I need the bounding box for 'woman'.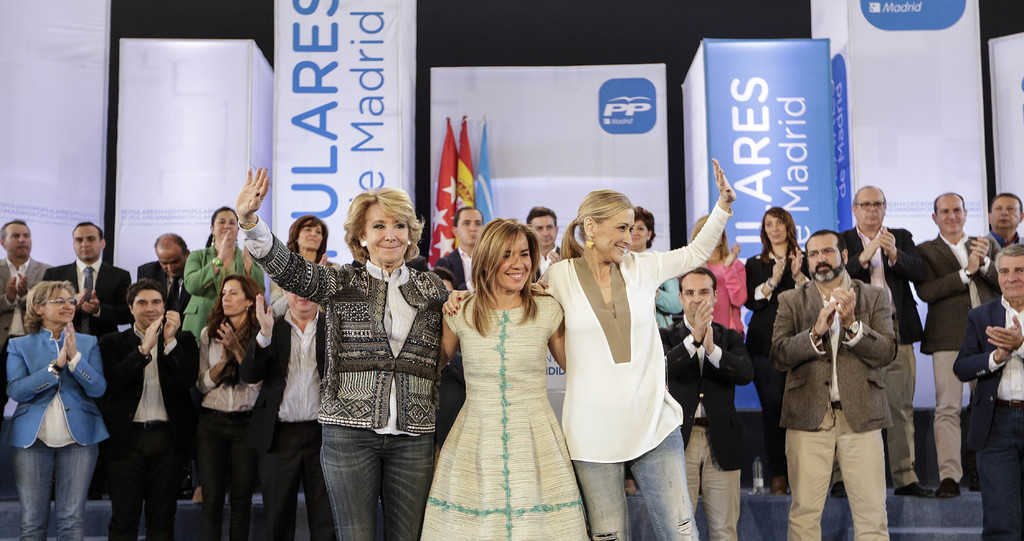
Here it is: BBox(189, 275, 268, 540).
